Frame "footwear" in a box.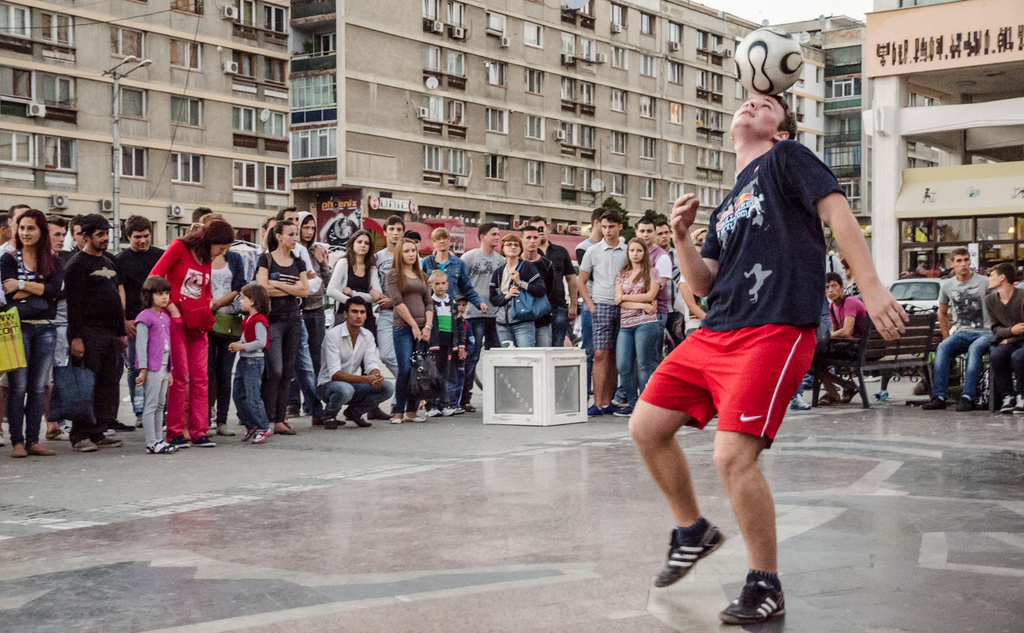
367 407 390 422.
